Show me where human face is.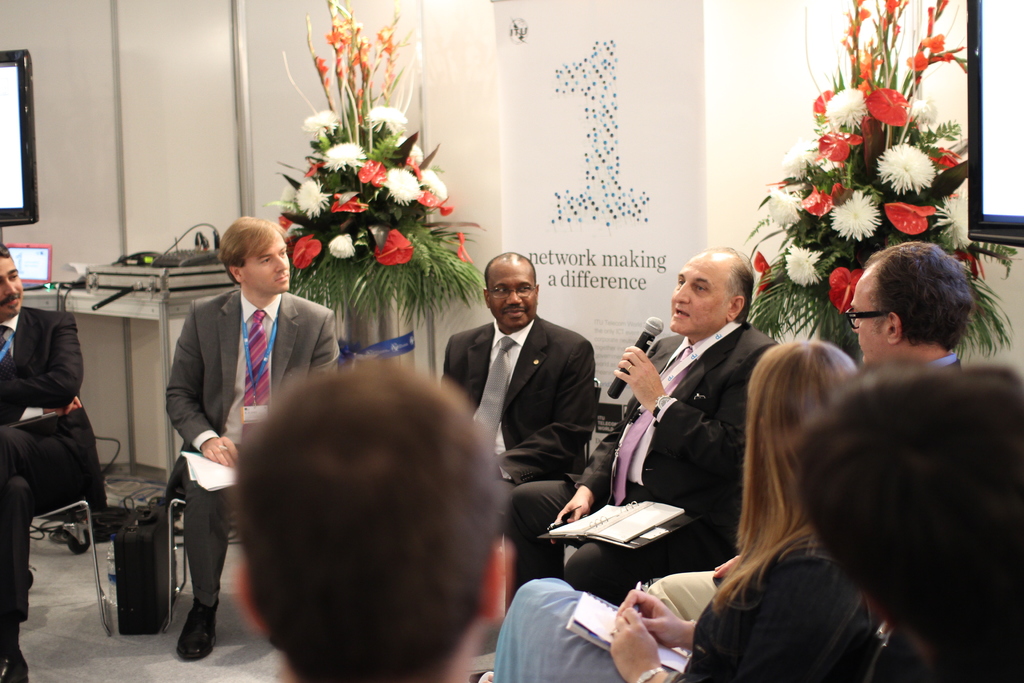
human face is at box(662, 254, 730, 338).
